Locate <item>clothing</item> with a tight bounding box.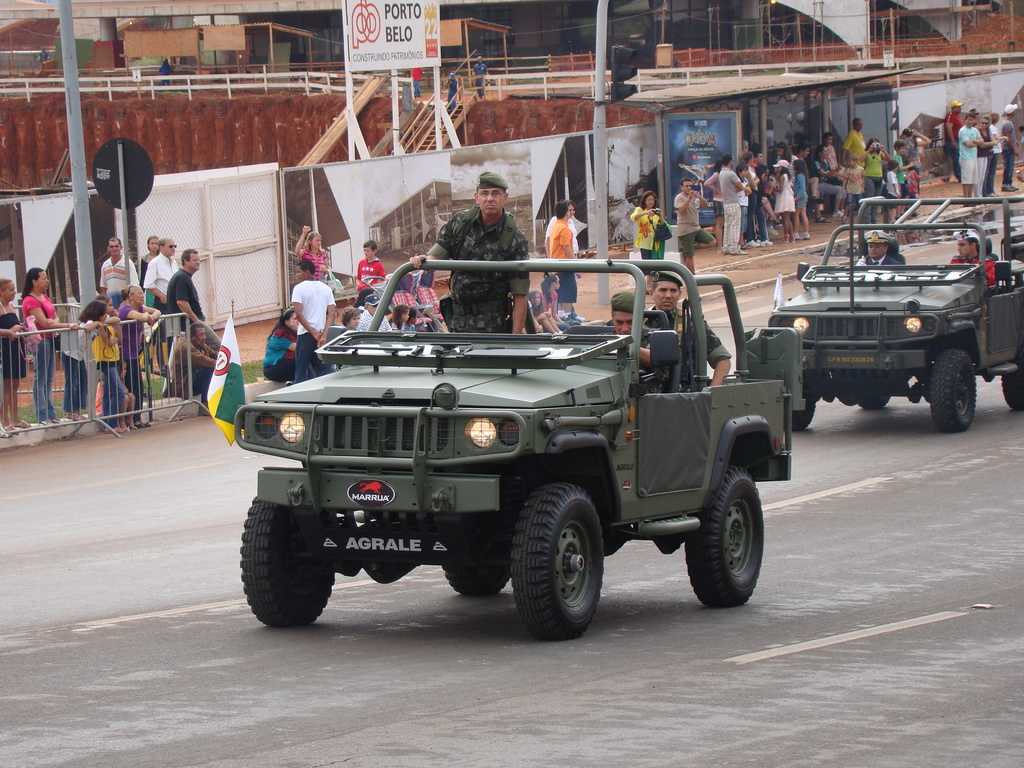
x1=341 y1=322 x2=367 y2=335.
